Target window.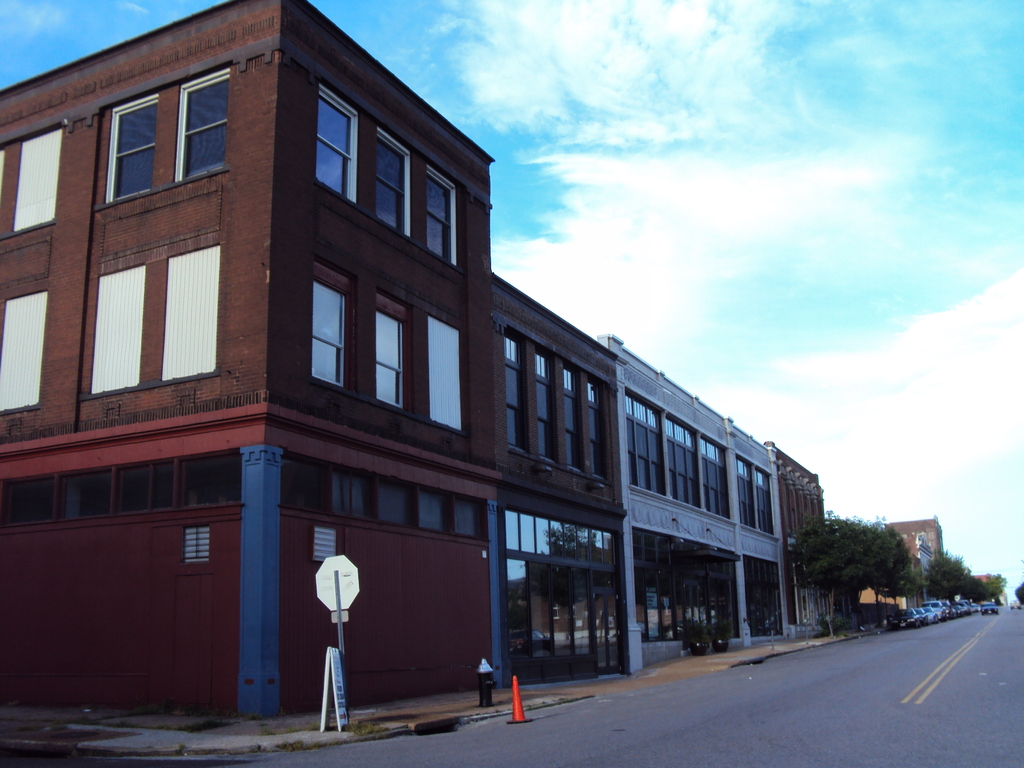
Target region: 314:84:357:204.
